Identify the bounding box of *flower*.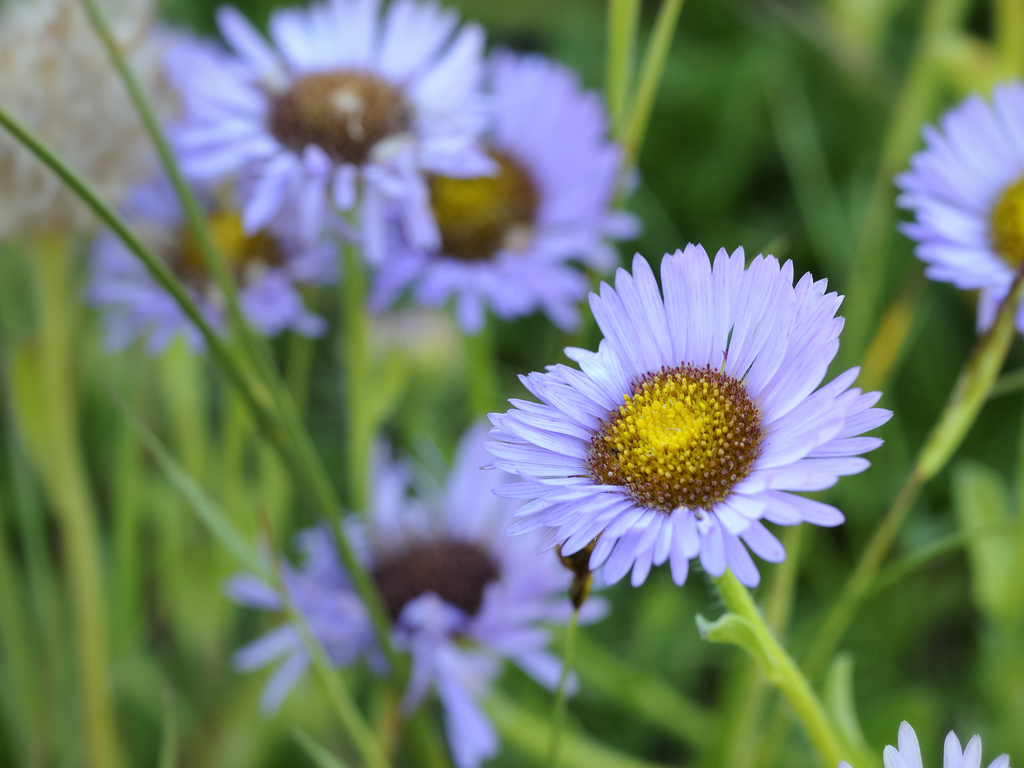
<box>164,0,508,264</box>.
